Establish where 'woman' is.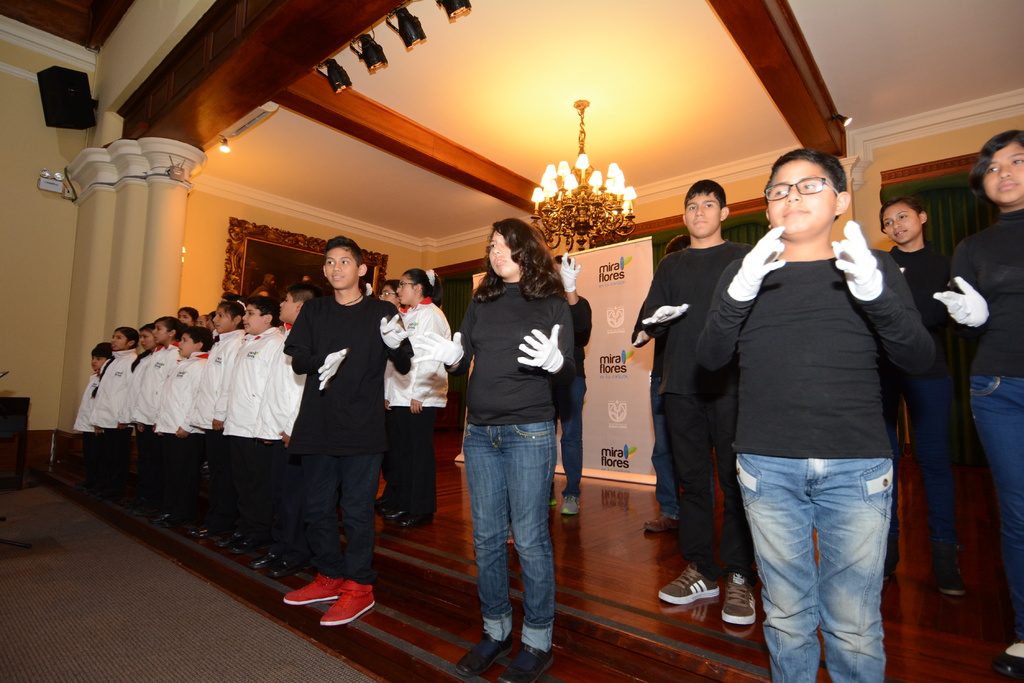
Established at {"x1": 409, "y1": 214, "x2": 581, "y2": 675}.
